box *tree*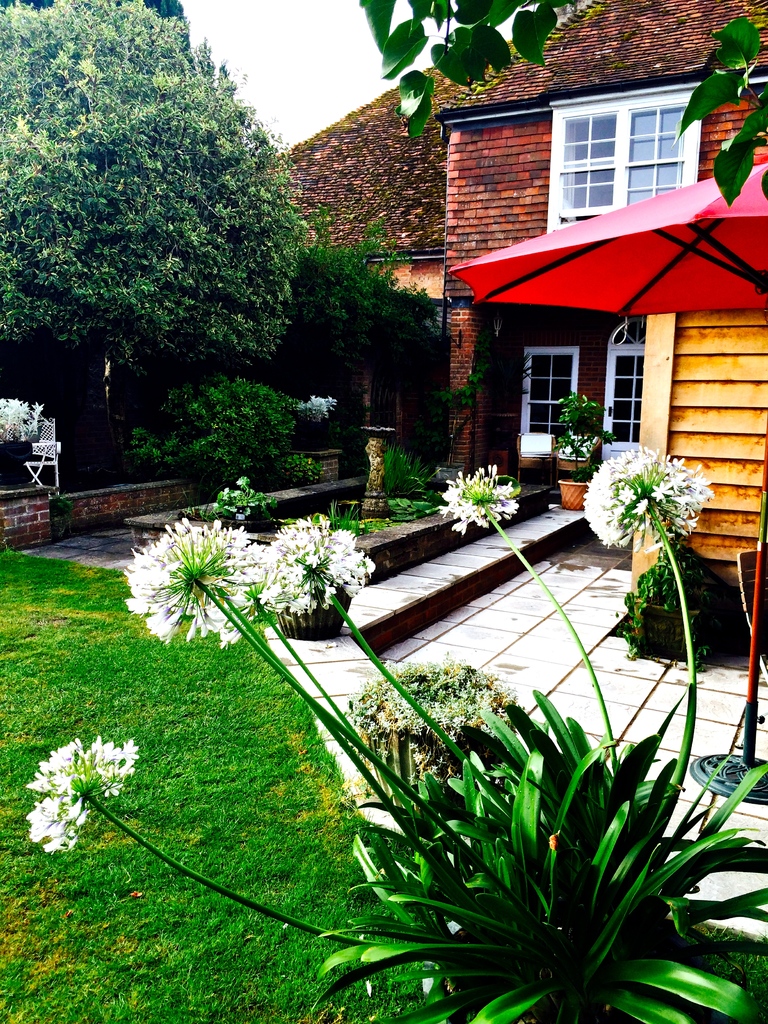
Rect(364, 0, 767, 210)
